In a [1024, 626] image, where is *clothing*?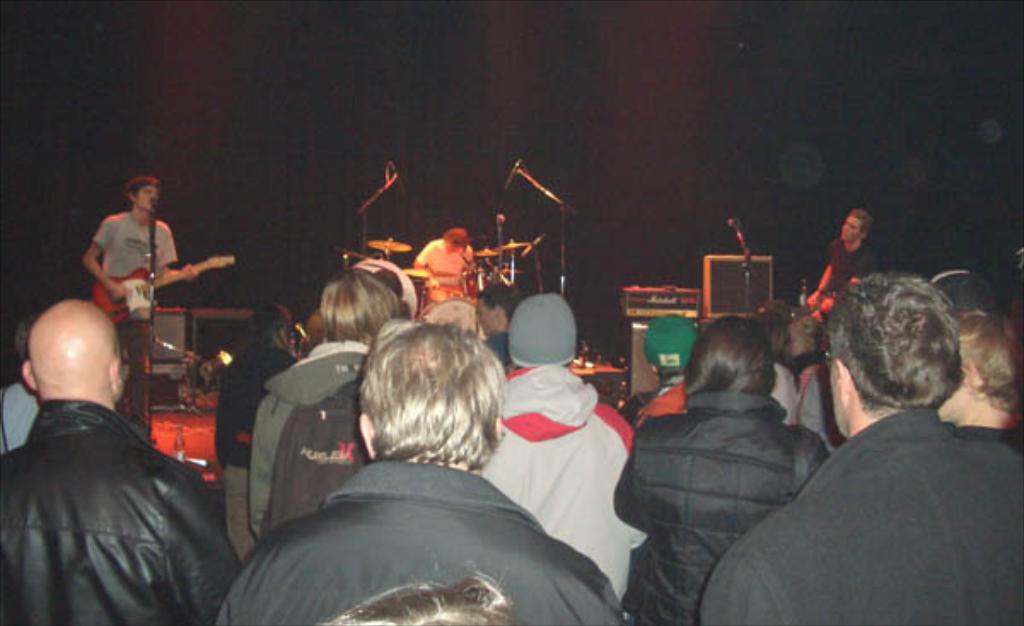
473, 355, 649, 606.
